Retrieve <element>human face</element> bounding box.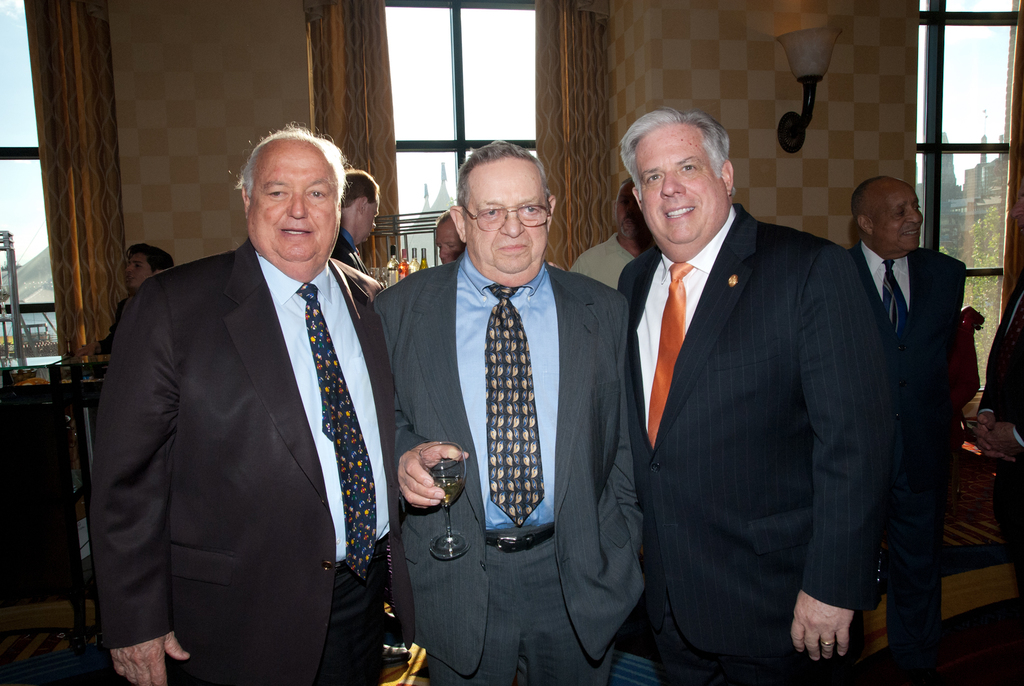
Bounding box: select_region(130, 248, 154, 283).
